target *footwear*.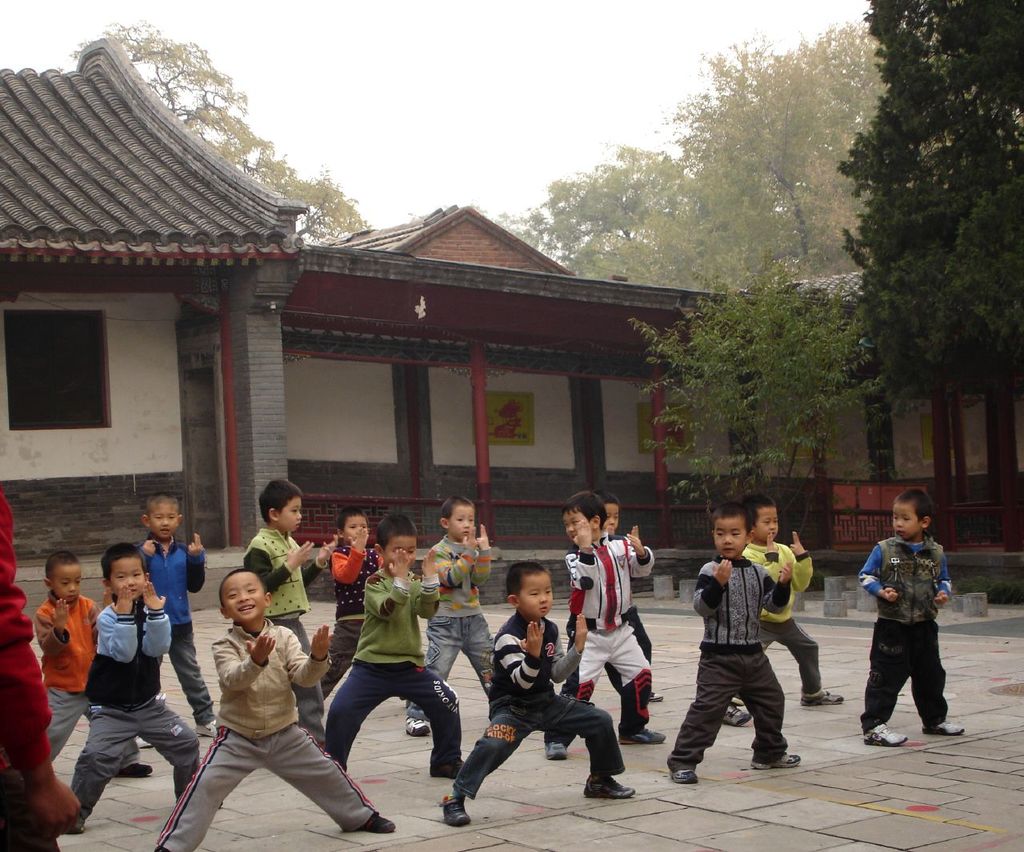
Target region: (left=579, top=779, right=637, bottom=797).
